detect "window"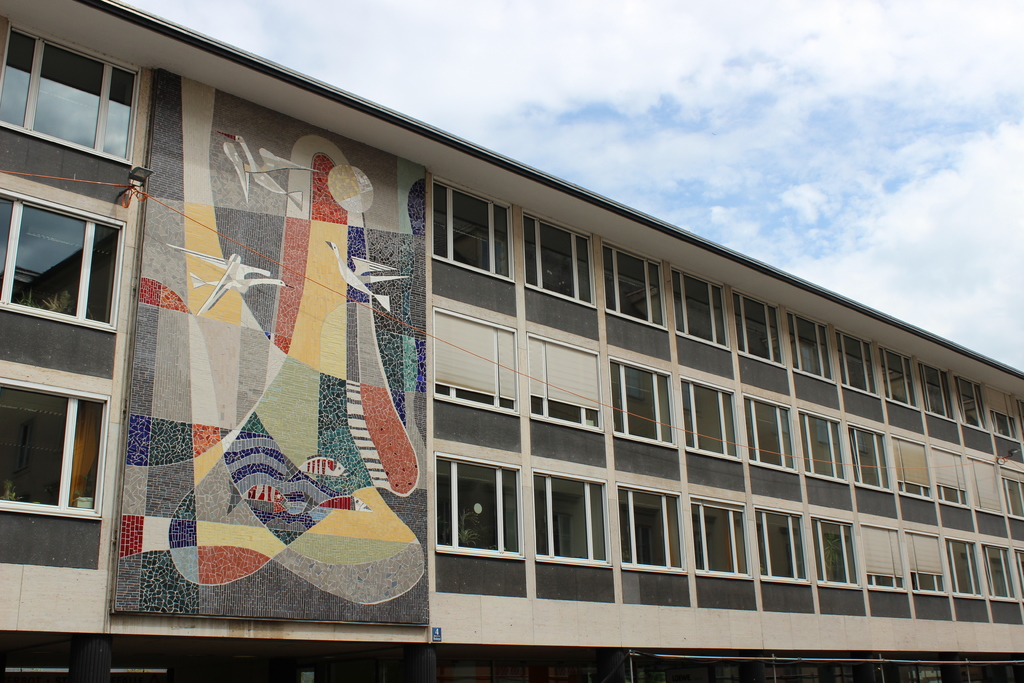
(left=840, top=329, right=879, bottom=398)
